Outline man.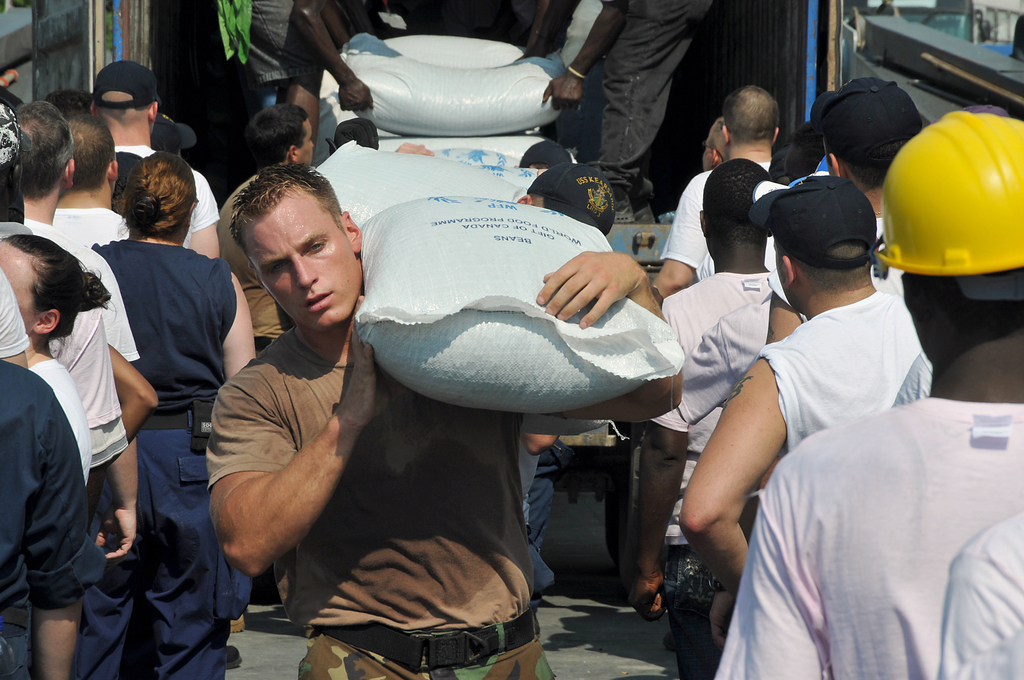
Outline: <region>642, 85, 781, 298</region>.
